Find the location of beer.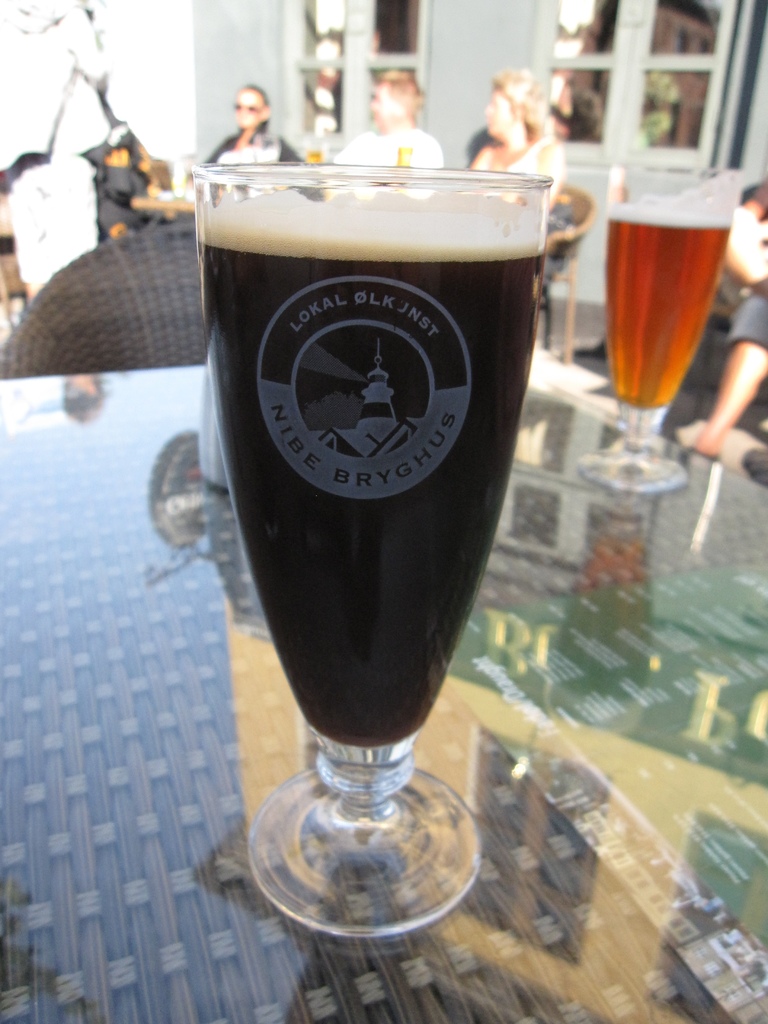
Location: bbox=[602, 186, 731, 410].
